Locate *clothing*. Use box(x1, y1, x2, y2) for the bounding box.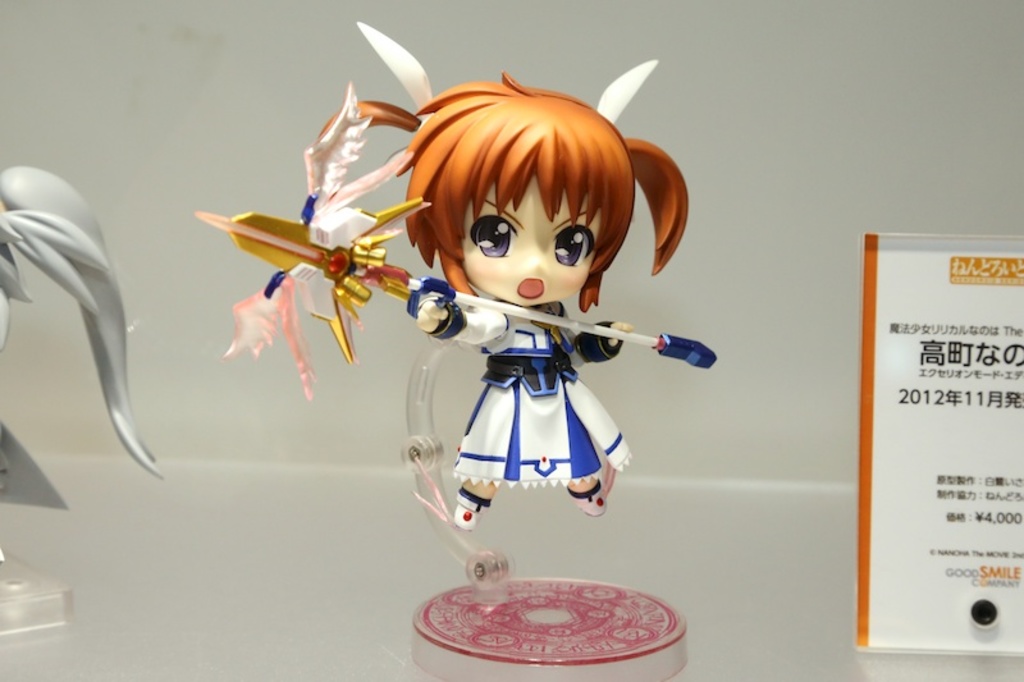
box(392, 311, 632, 490).
